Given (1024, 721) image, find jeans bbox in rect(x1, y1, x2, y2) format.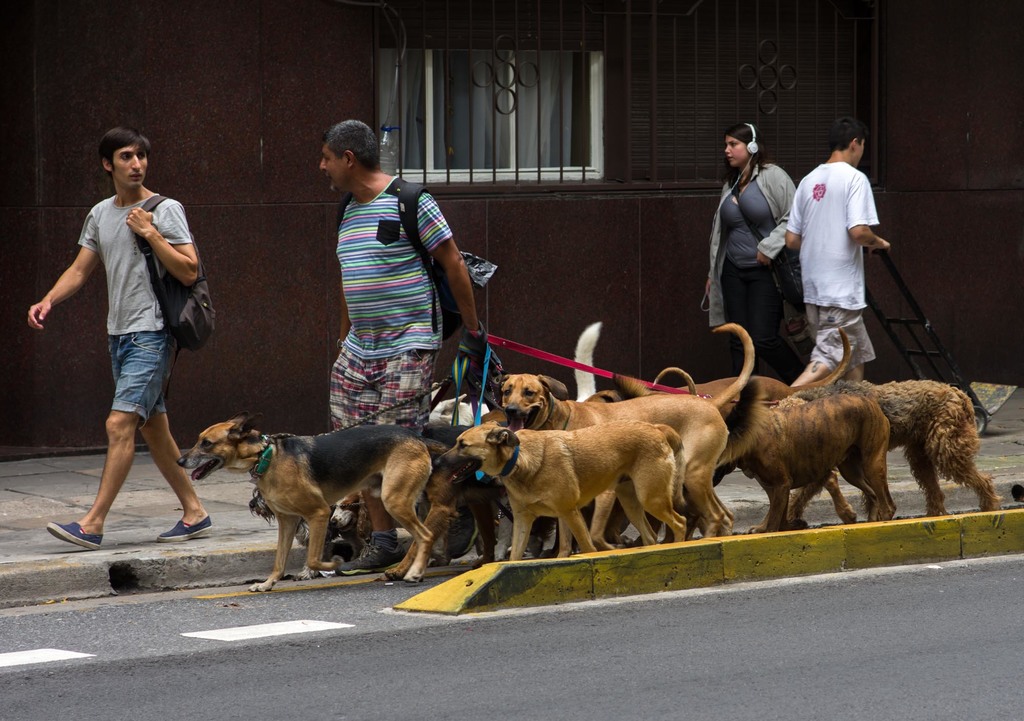
rect(105, 326, 177, 431).
